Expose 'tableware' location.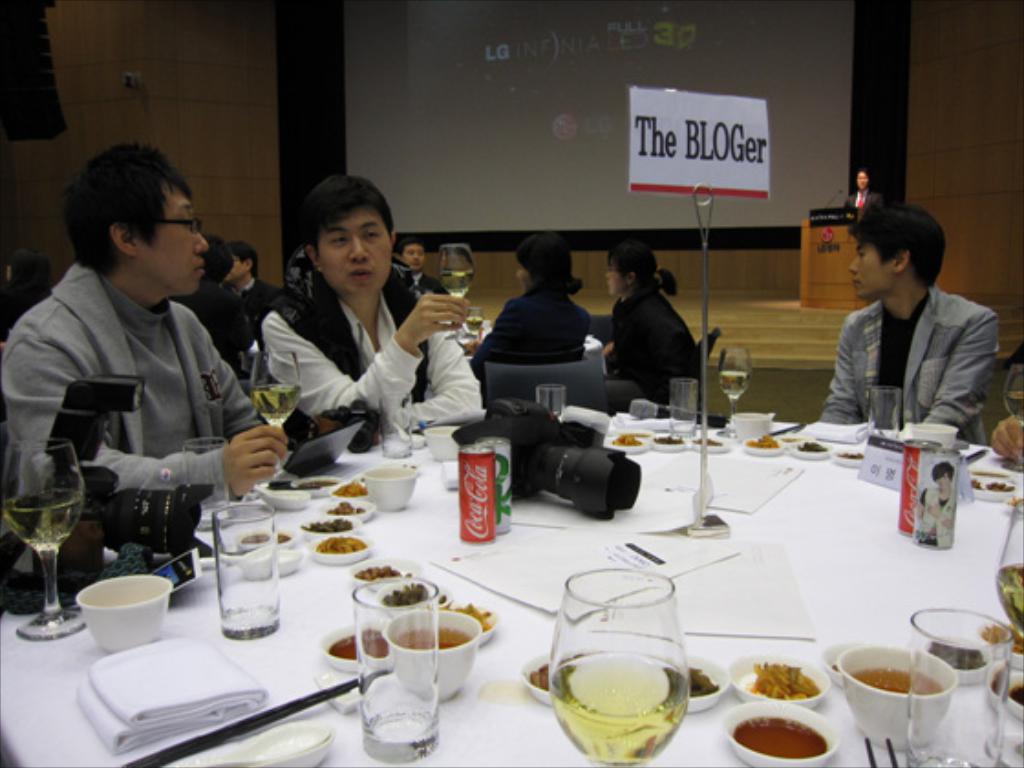
Exposed at region(302, 474, 342, 497).
